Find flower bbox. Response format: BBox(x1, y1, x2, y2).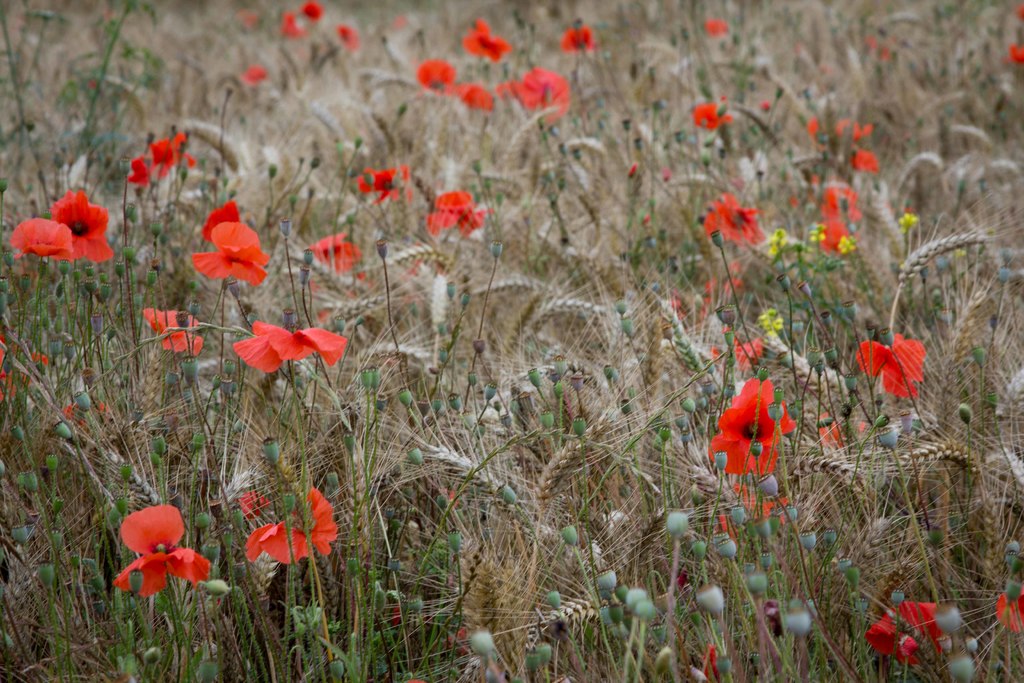
BBox(240, 64, 274, 85).
